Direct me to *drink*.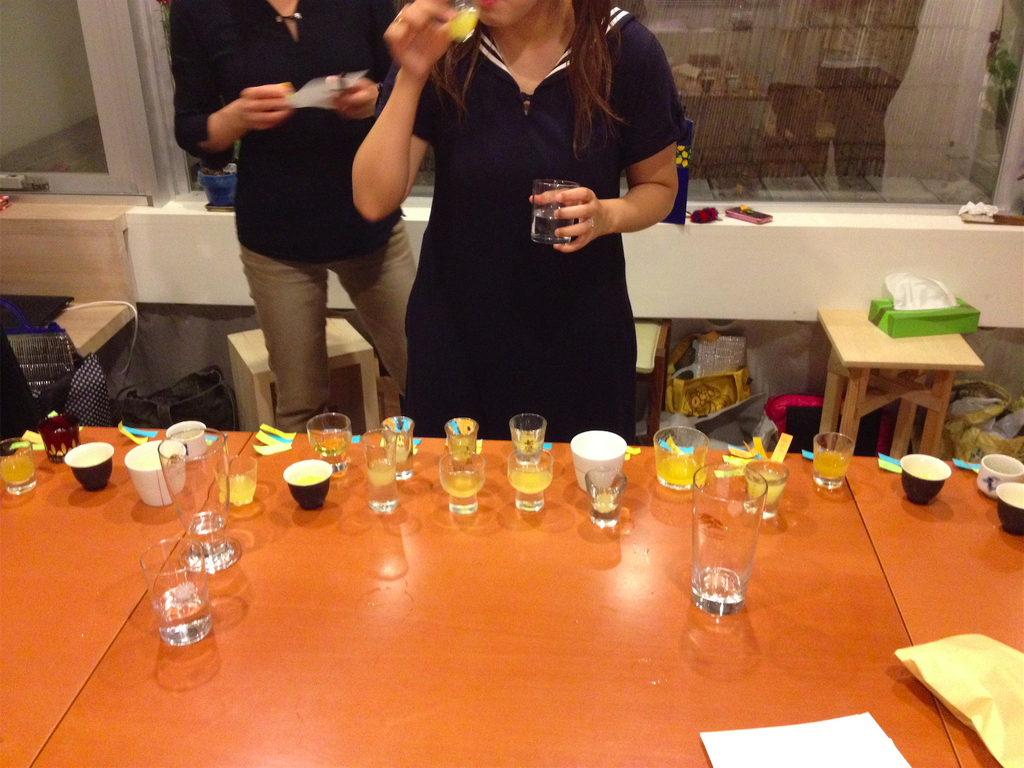
Direction: locate(509, 464, 552, 496).
